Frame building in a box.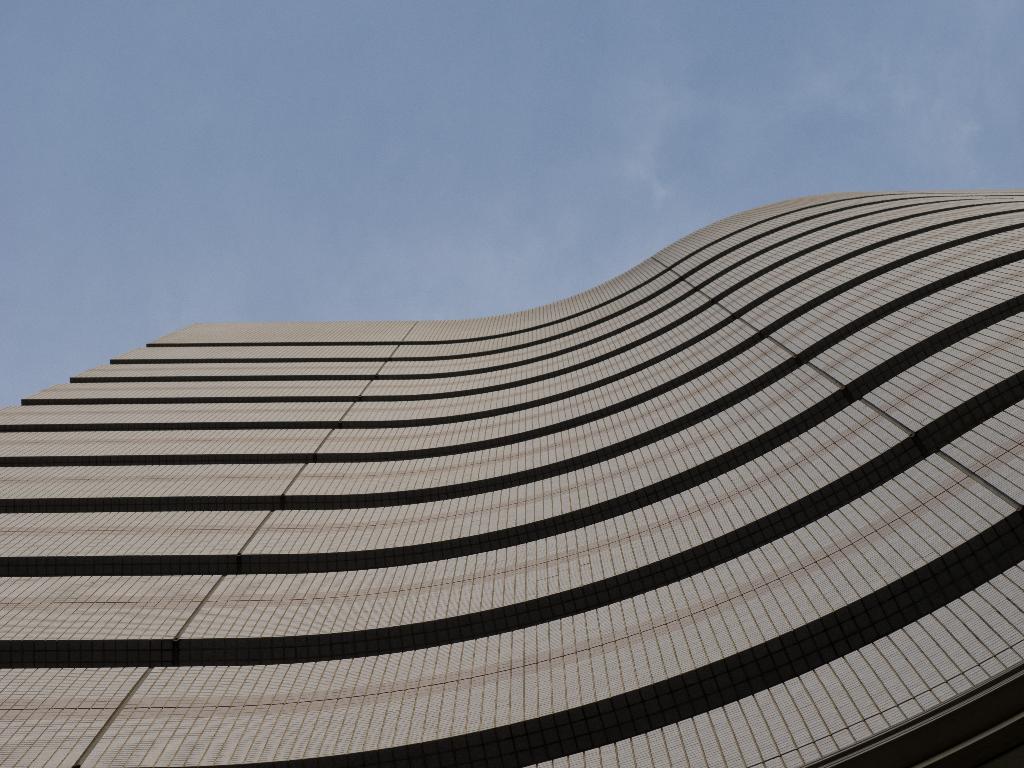
bbox=[0, 190, 1023, 767].
